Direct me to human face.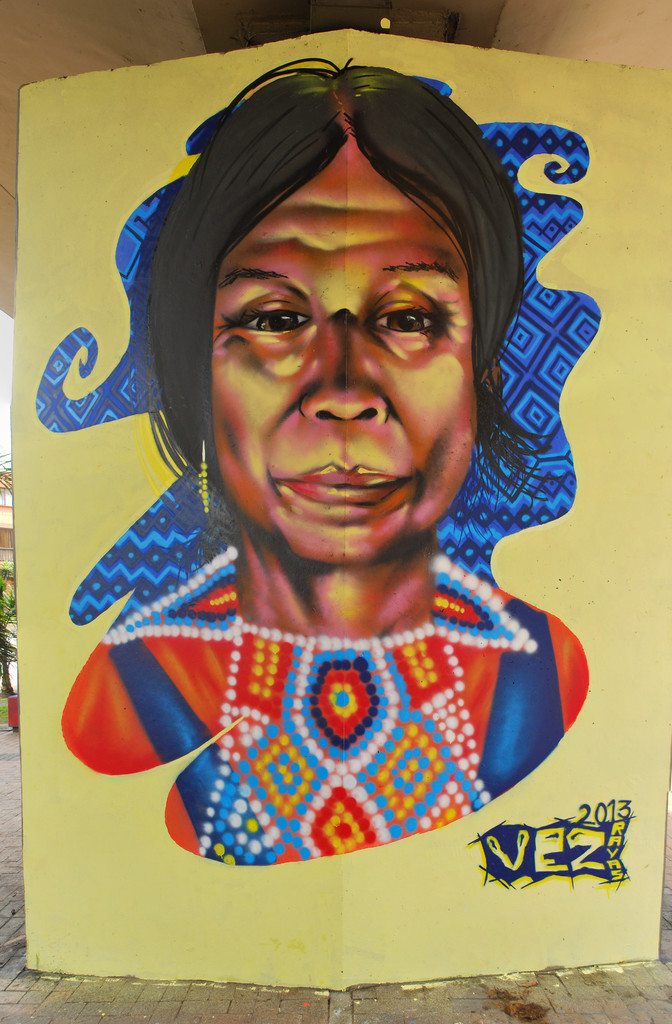
Direction: box=[210, 147, 472, 564].
